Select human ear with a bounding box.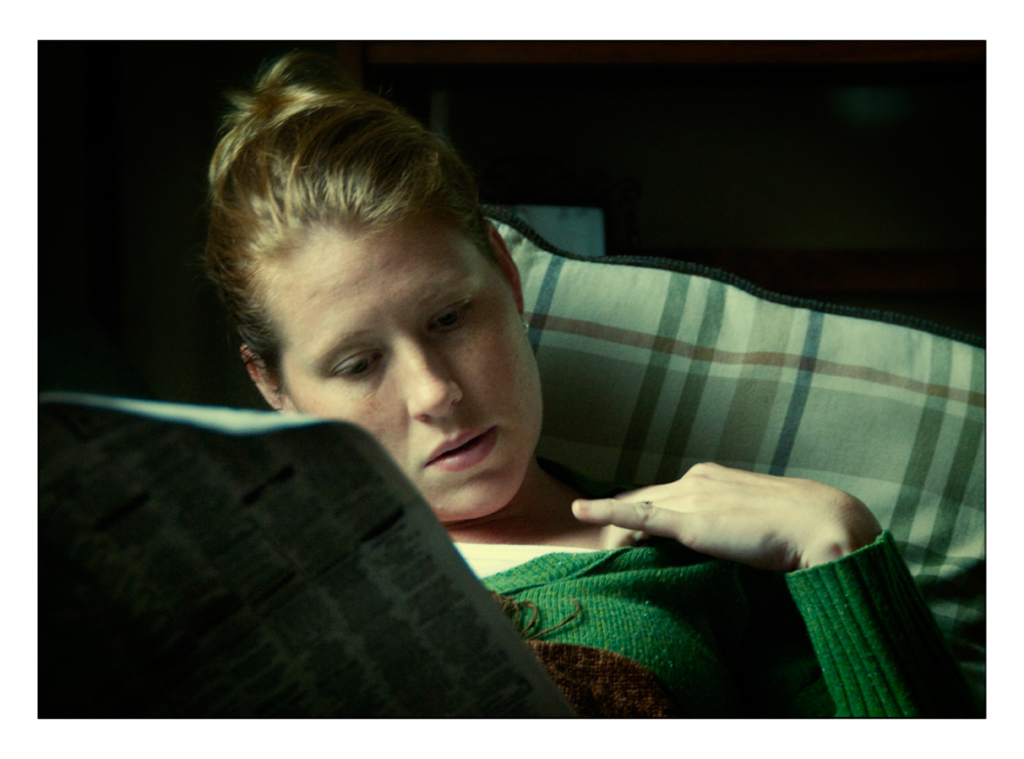
482, 218, 523, 314.
